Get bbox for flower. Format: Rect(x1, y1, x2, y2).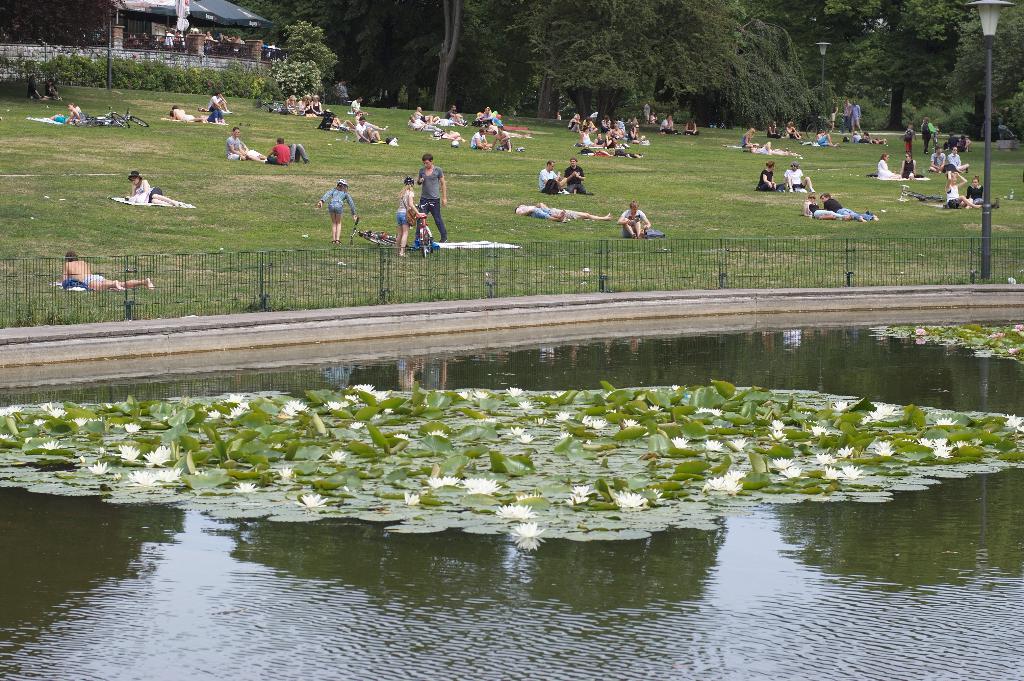
Rect(468, 480, 505, 495).
